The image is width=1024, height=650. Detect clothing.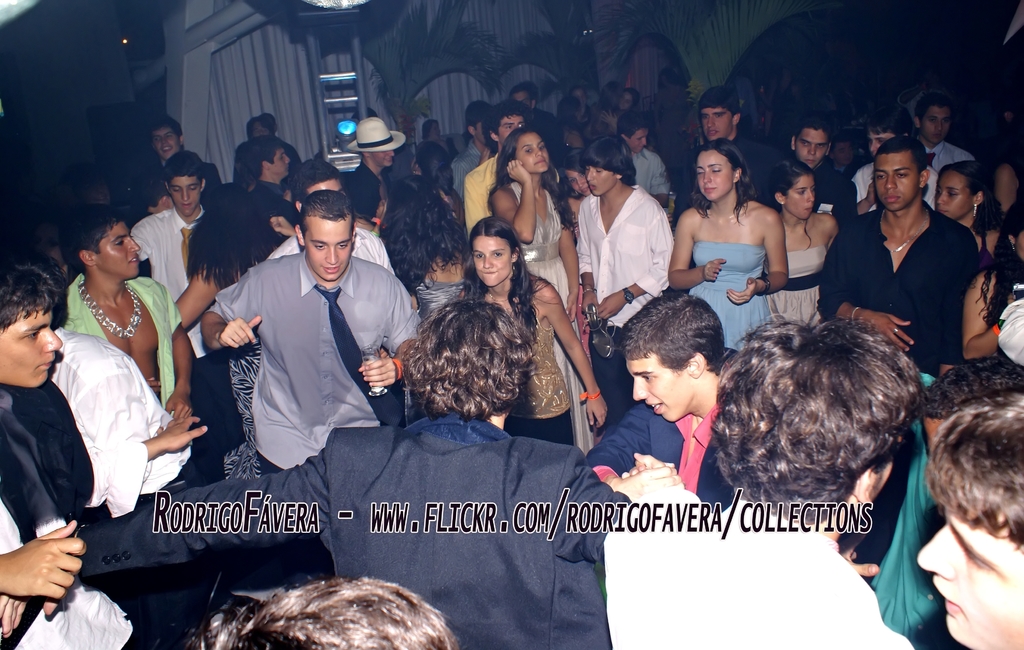
Detection: crop(979, 234, 1023, 398).
